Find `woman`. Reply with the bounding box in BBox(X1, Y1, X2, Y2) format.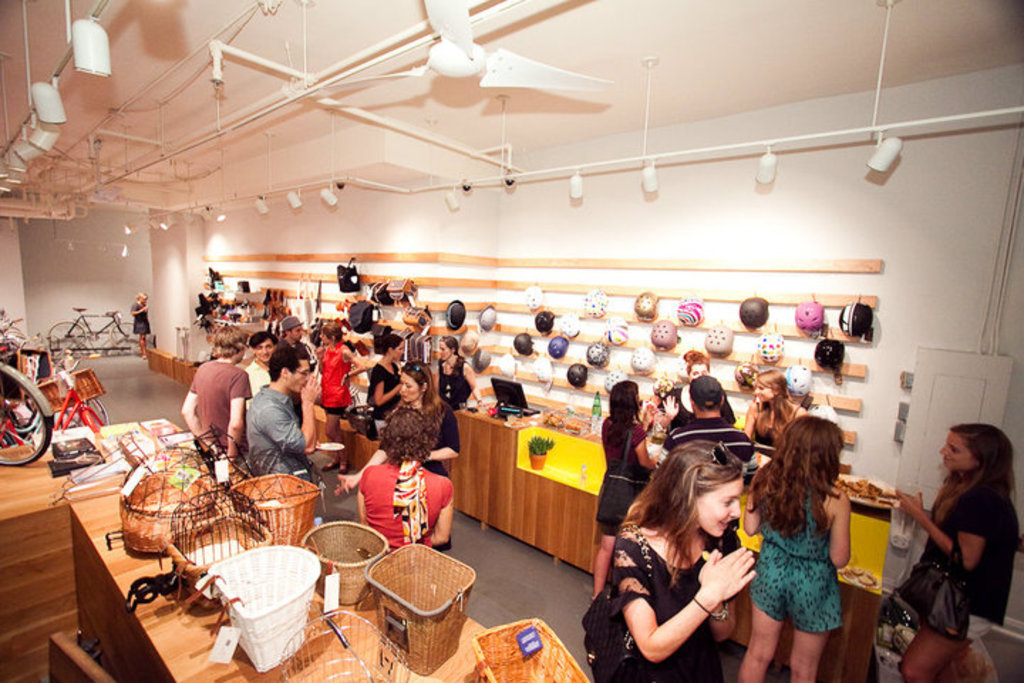
BBox(370, 334, 438, 411).
